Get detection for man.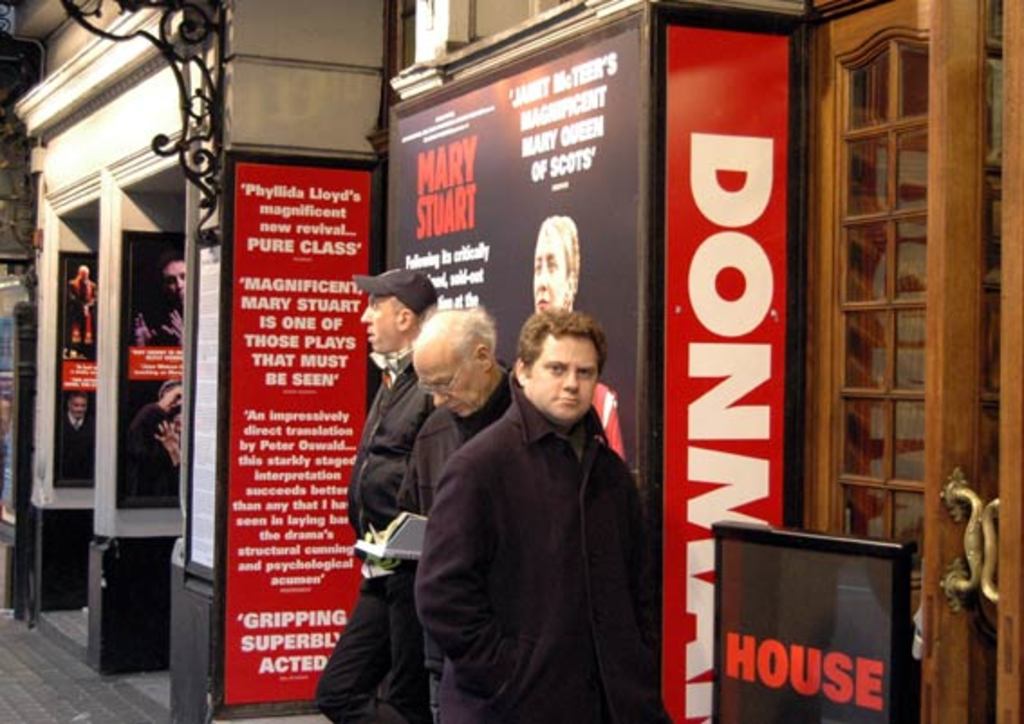
Detection: (x1=376, y1=300, x2=522, y2=722).
